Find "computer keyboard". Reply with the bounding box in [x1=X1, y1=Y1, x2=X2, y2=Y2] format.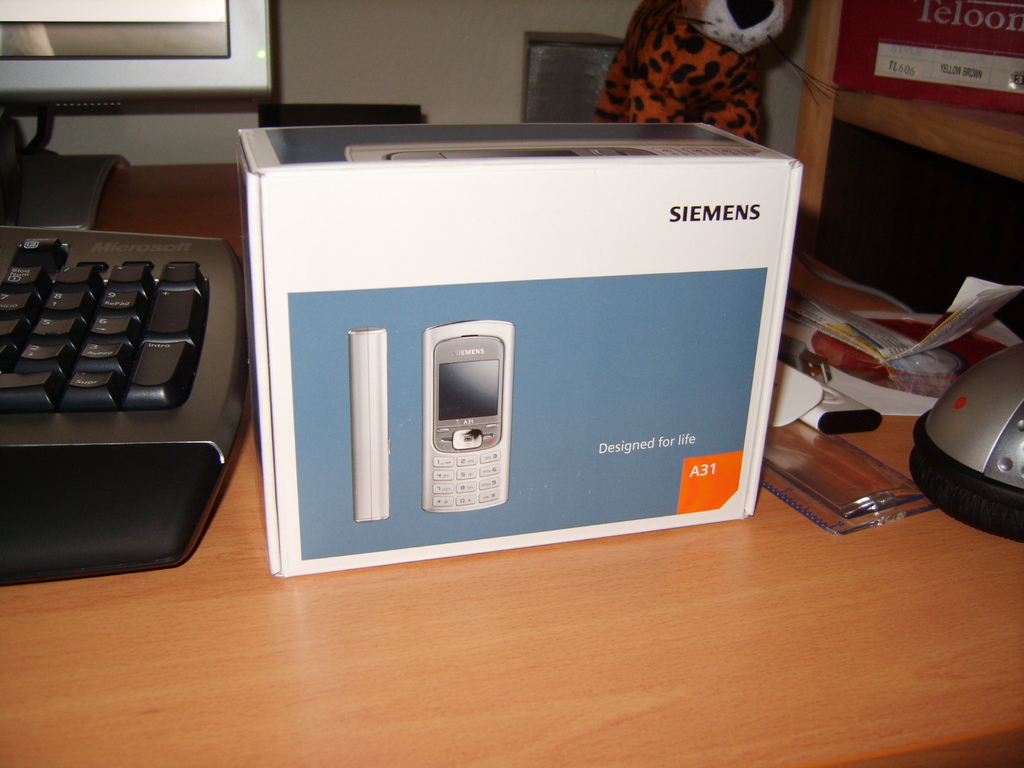
[x1=0, y1=226, x2=248, y2=465].
